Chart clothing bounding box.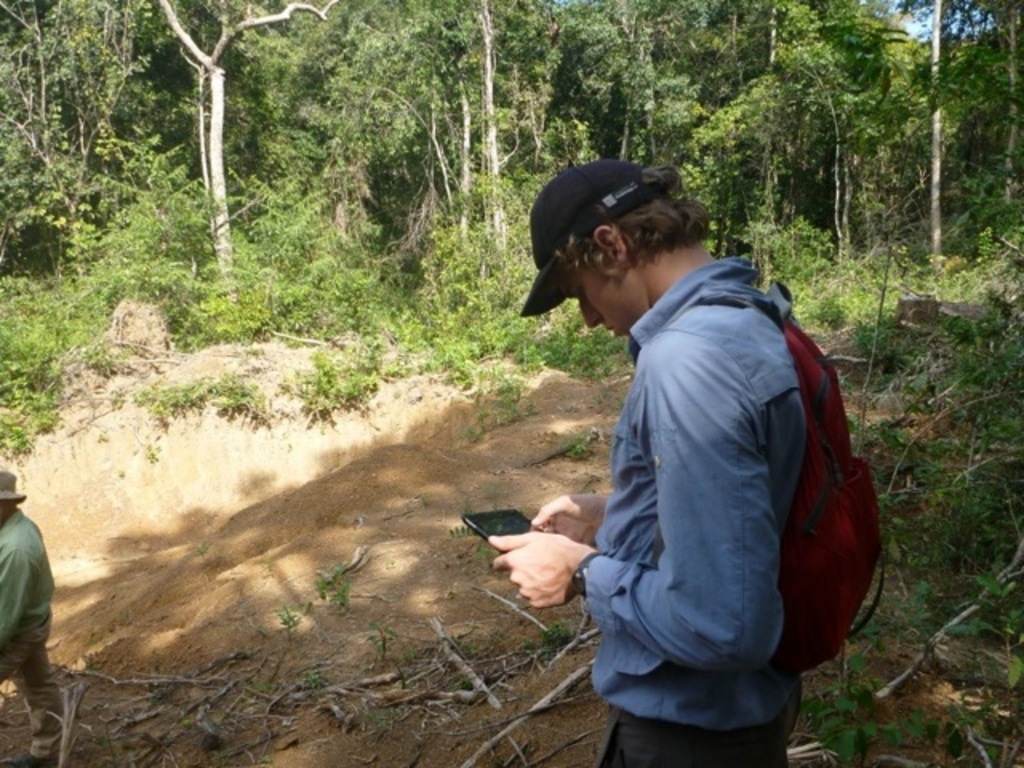
Charted: box=[587, 693, 798, 762].
